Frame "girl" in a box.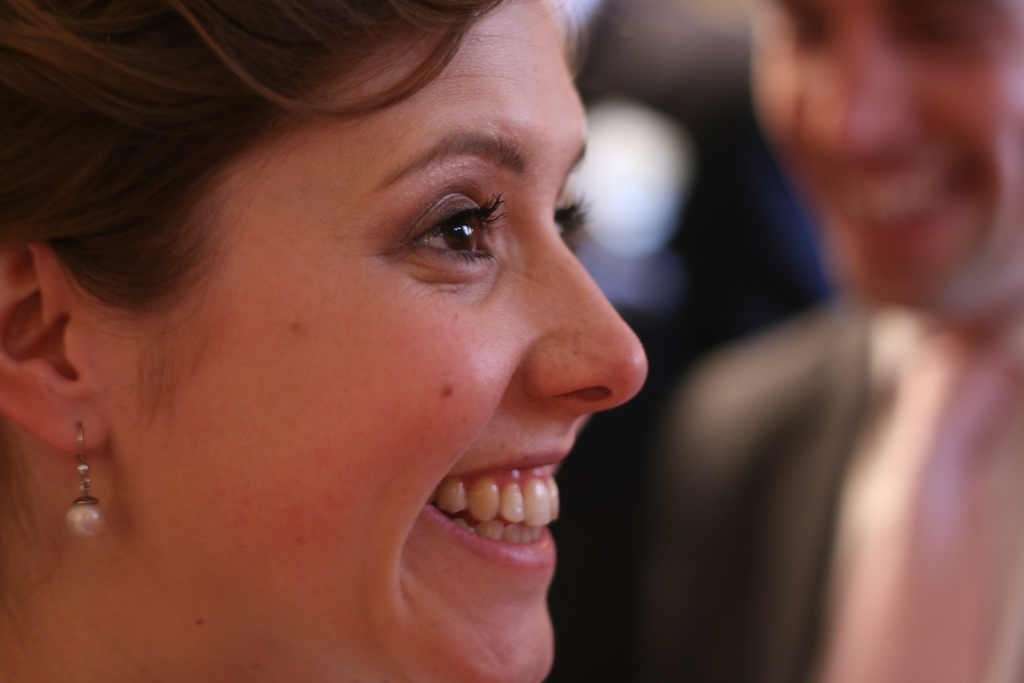
crop(0, 0, 647, 682).
